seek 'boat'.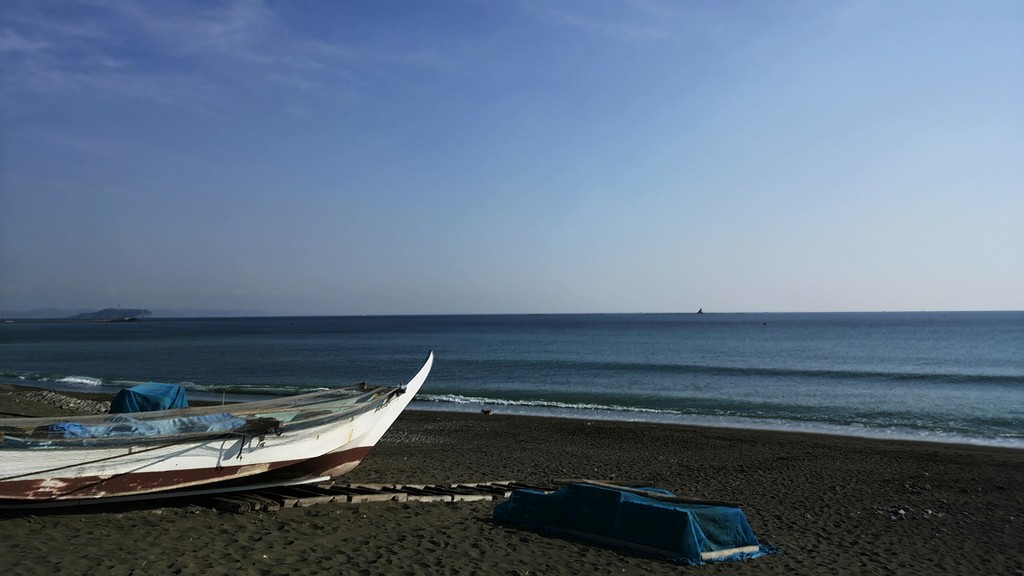
(4, 355, 434, 498).
